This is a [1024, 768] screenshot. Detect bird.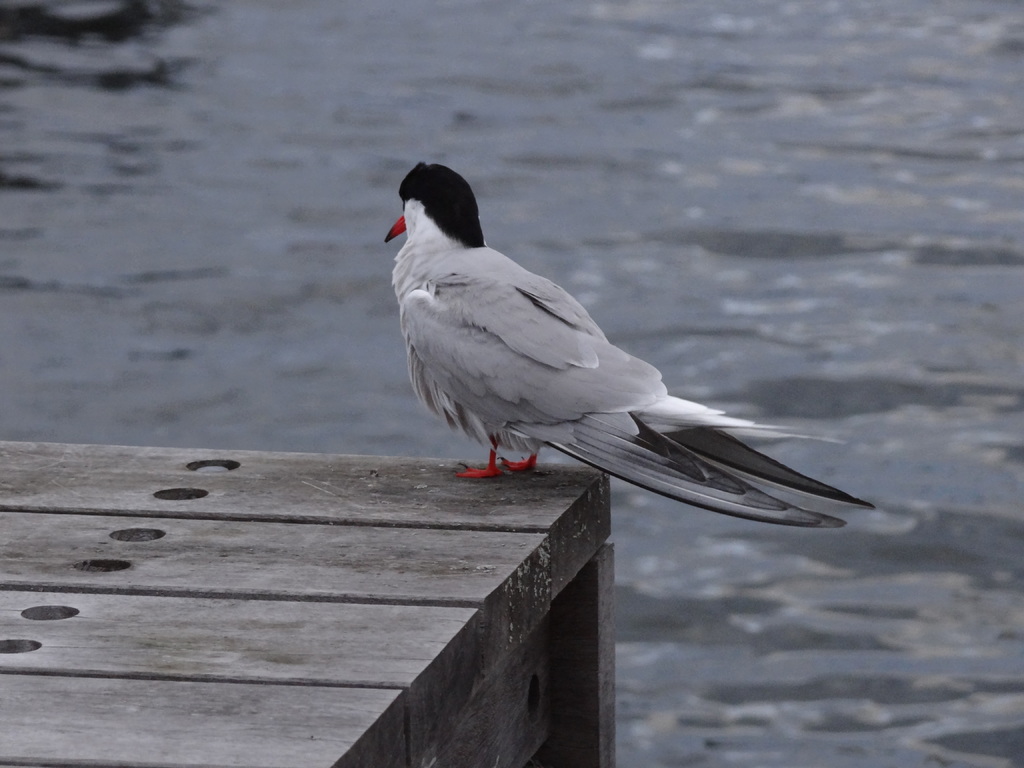
left=379, top=162, right=872, bottom=536.
